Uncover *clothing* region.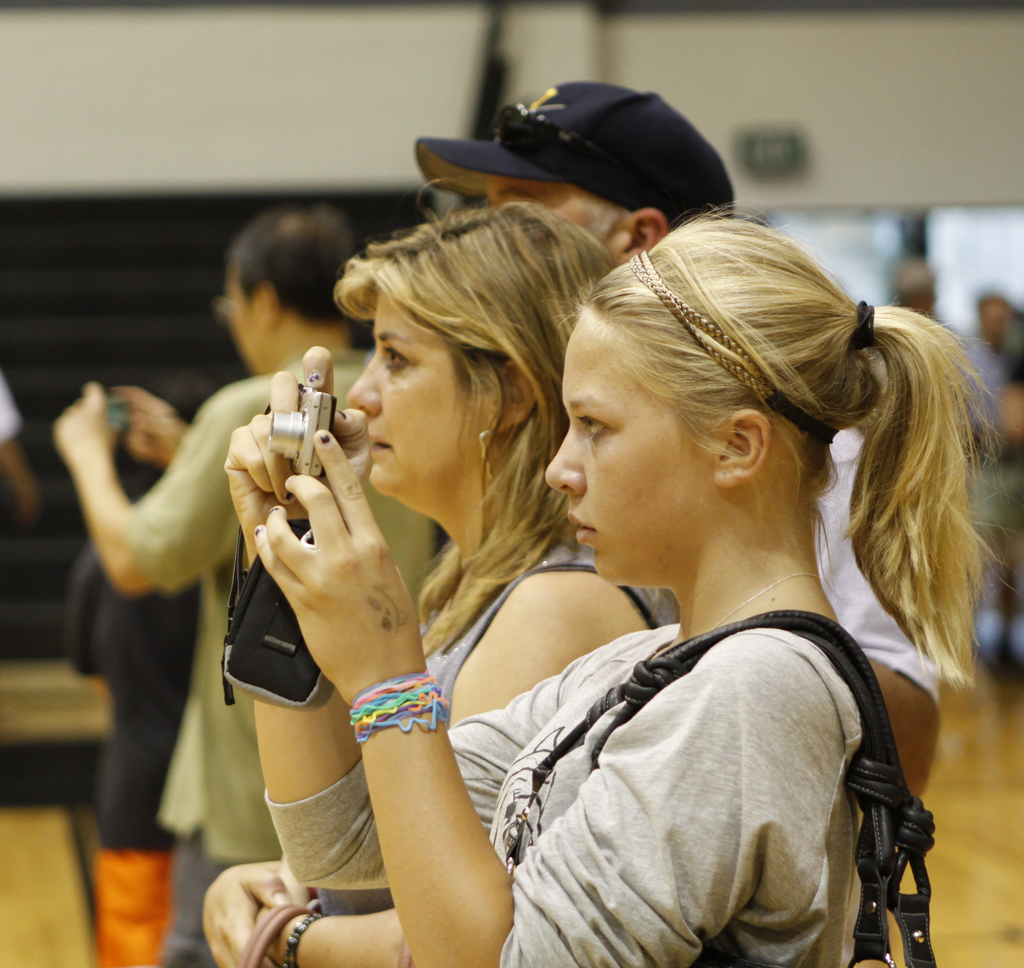
Uncovered: bbox(263, 624, 863, 967).
